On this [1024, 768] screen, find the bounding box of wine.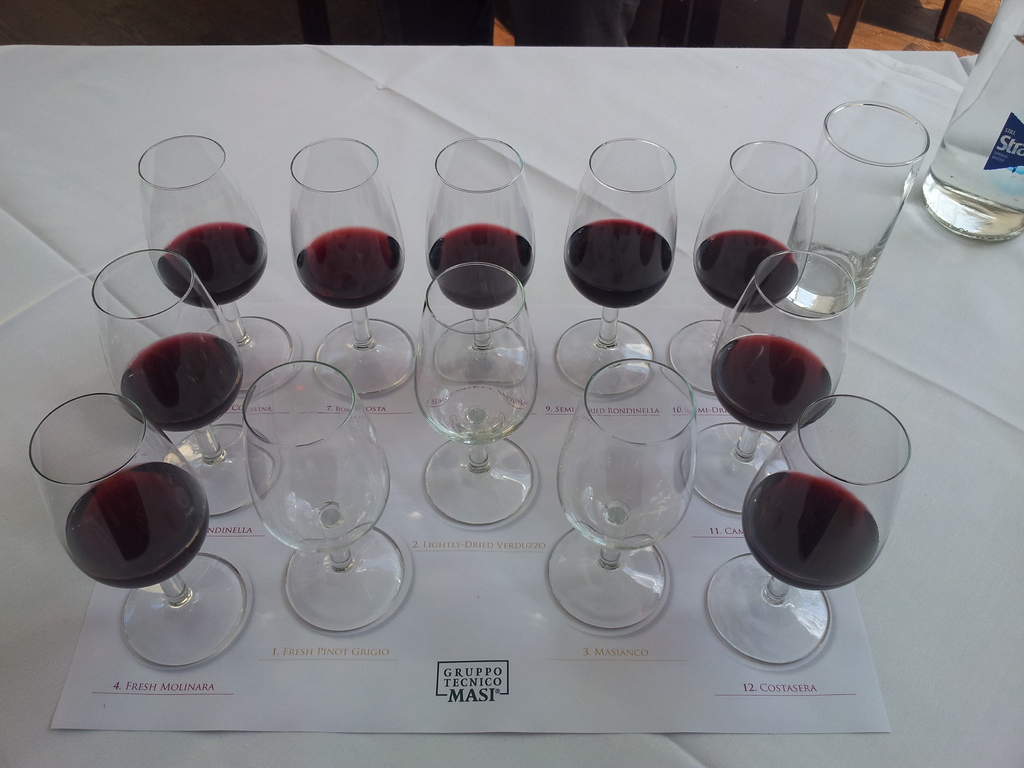
Bounding box: region(291, 228, 401, 312).
